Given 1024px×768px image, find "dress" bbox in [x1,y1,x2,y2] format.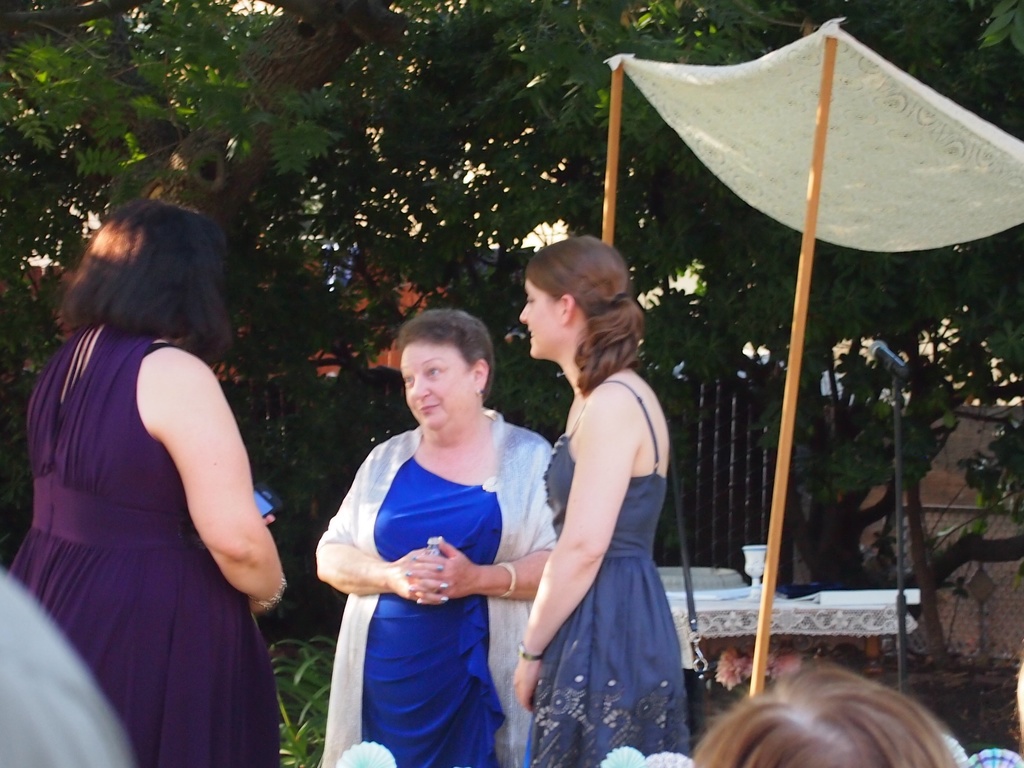
[362,458,501,767].
